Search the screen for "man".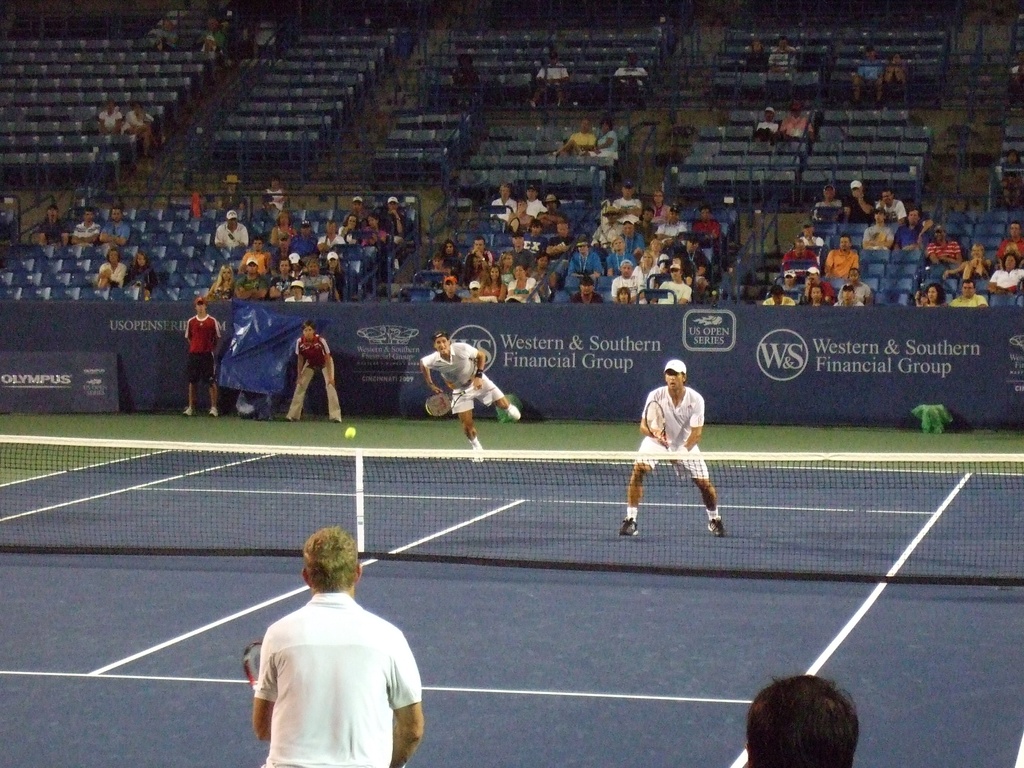
Found at detection(418, 327, 520, 463).
